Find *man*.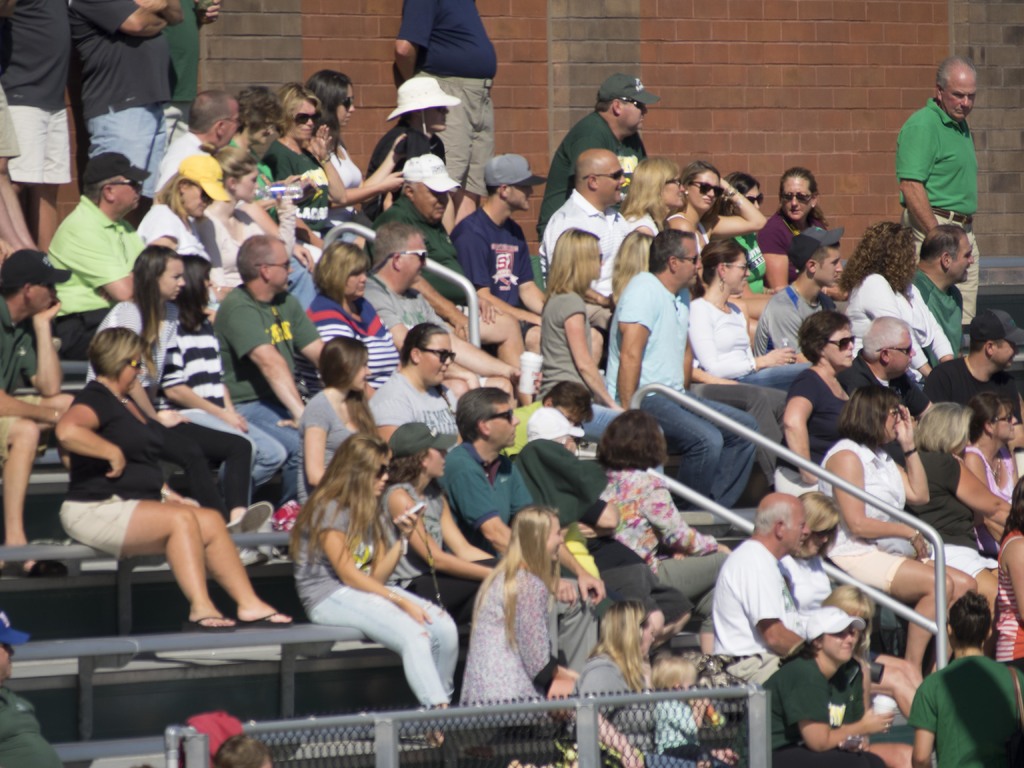
<box>212,236,327,472</box>.
